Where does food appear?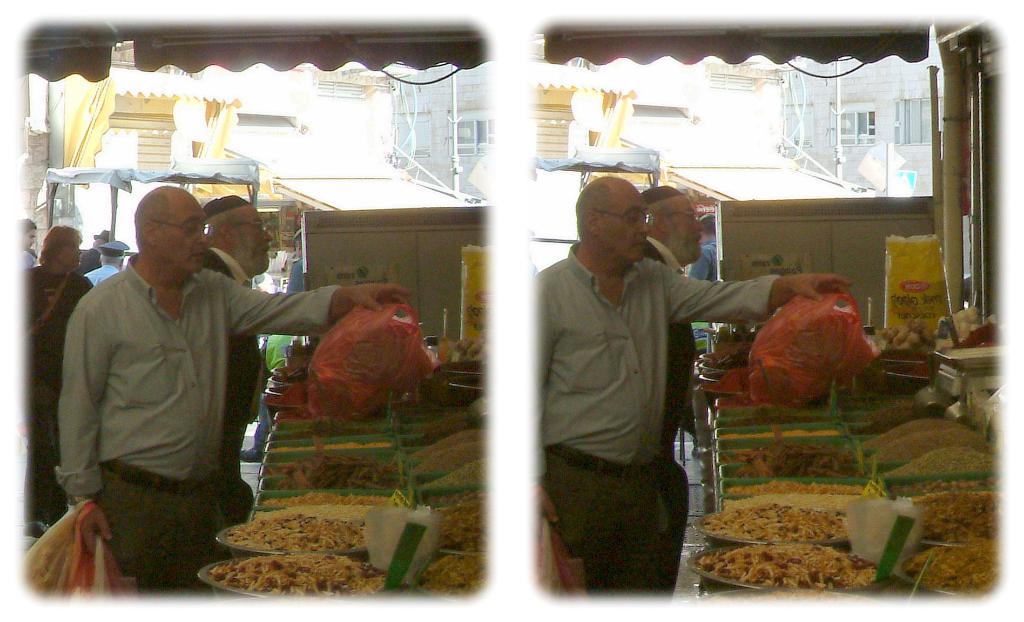
Appears at {"left": 408, "top": 427, "right": 483, "bottom": 458}.
